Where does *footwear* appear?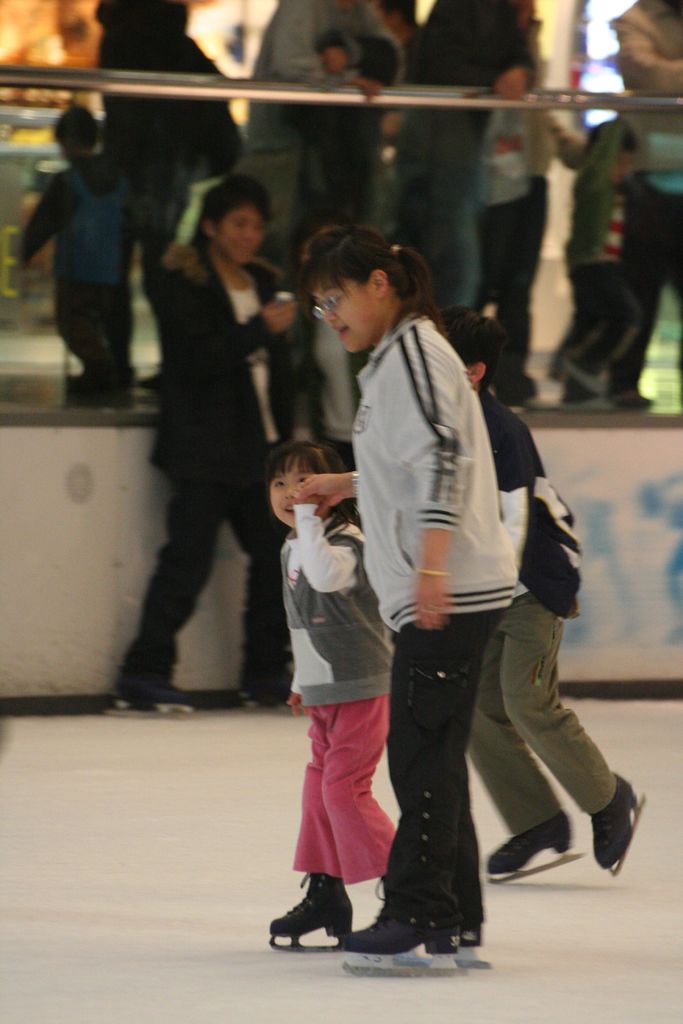
Appears at {"left": 446, "top": 912, "right": 482, "bottom": 945}.
